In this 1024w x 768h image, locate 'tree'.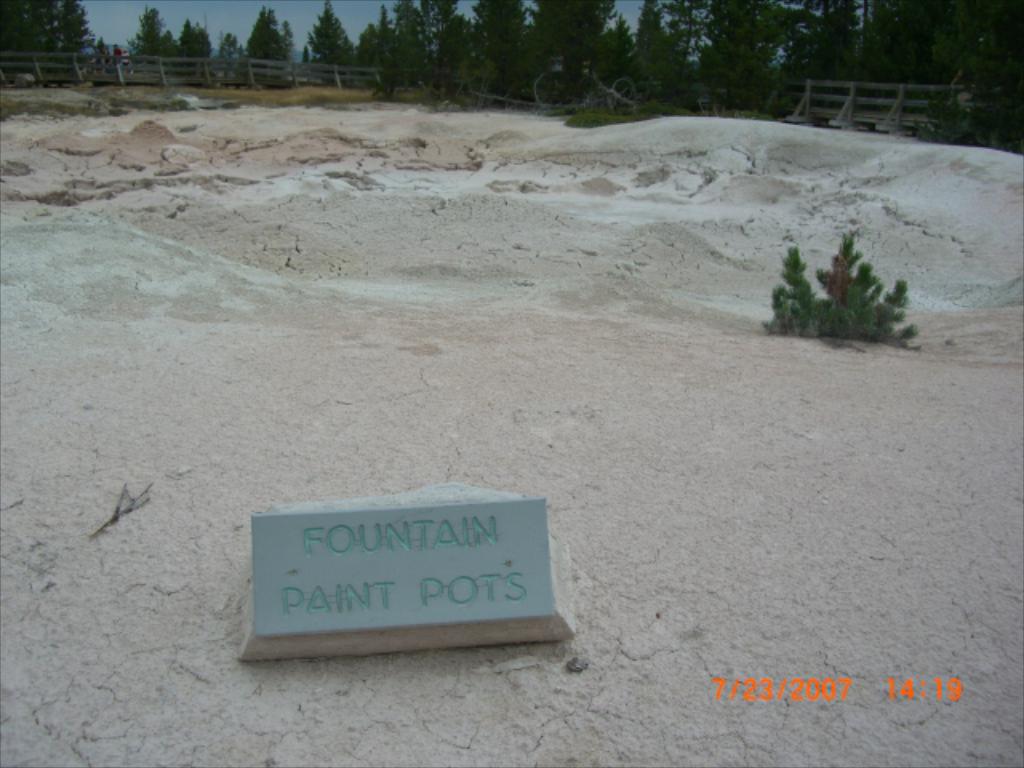
Bounding box: <box>355,5,392,74</box>.
